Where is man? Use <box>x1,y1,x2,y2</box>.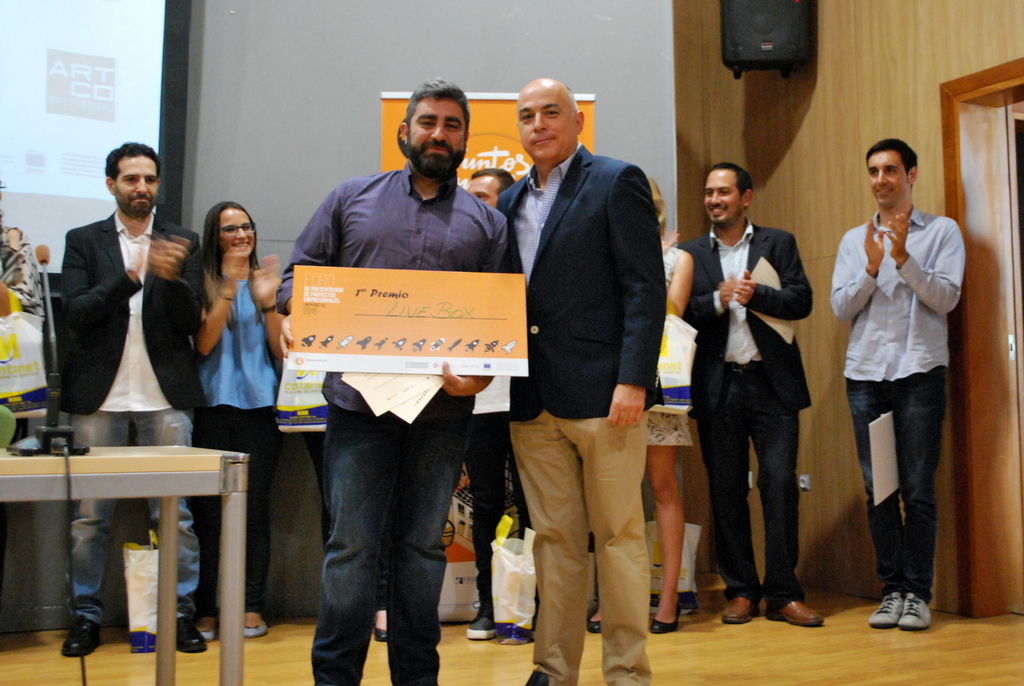
<box>676,157,826,632</box>.
